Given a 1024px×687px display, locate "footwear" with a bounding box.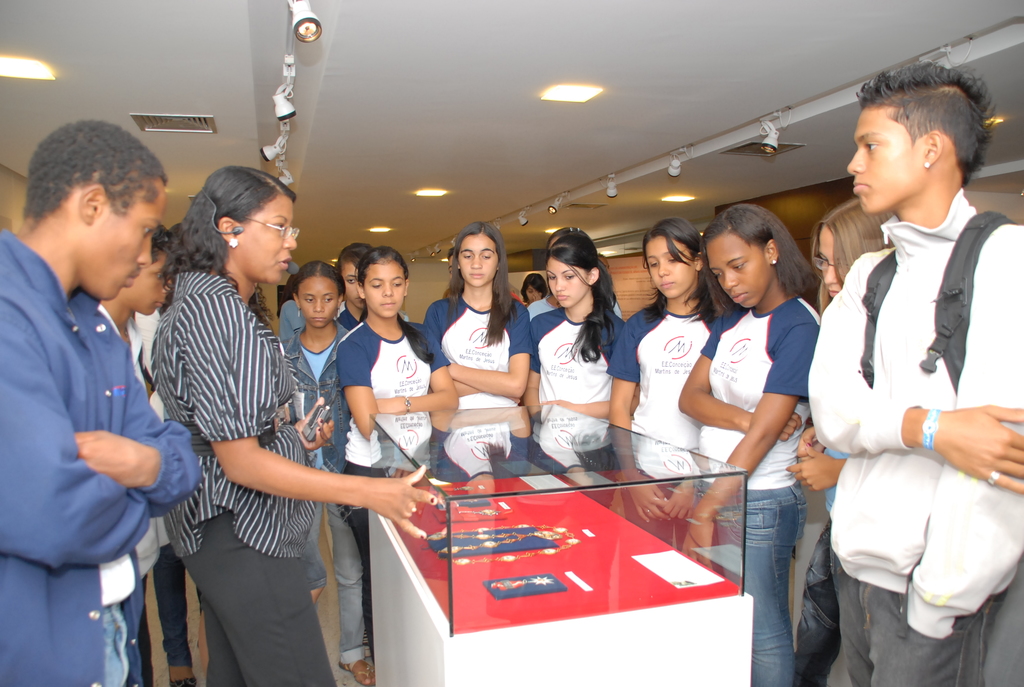
Located: l=167, t=681, r=193, b=686.
